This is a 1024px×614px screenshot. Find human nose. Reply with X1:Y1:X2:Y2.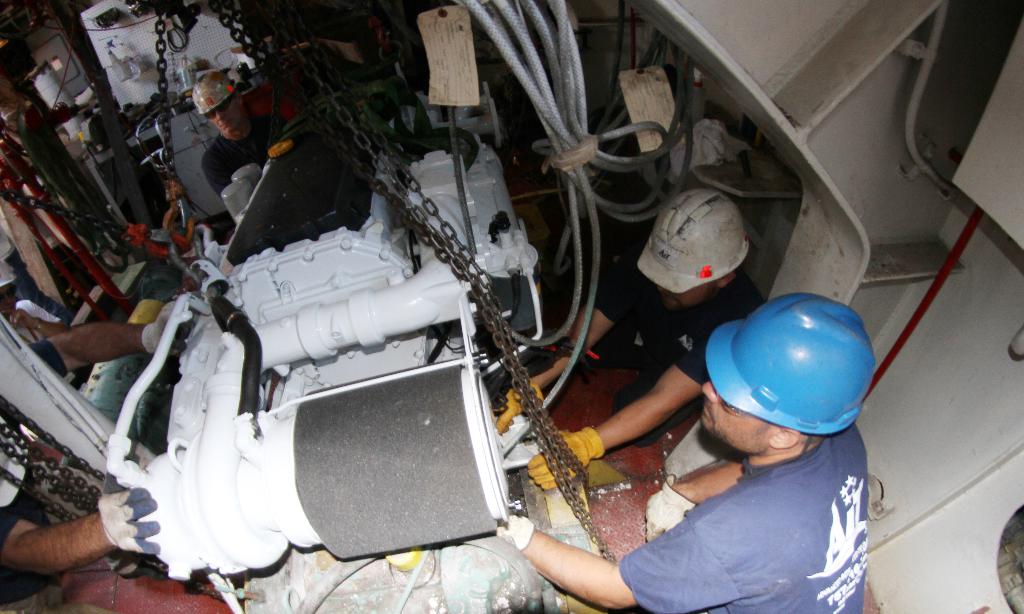
701:382:716:404.
